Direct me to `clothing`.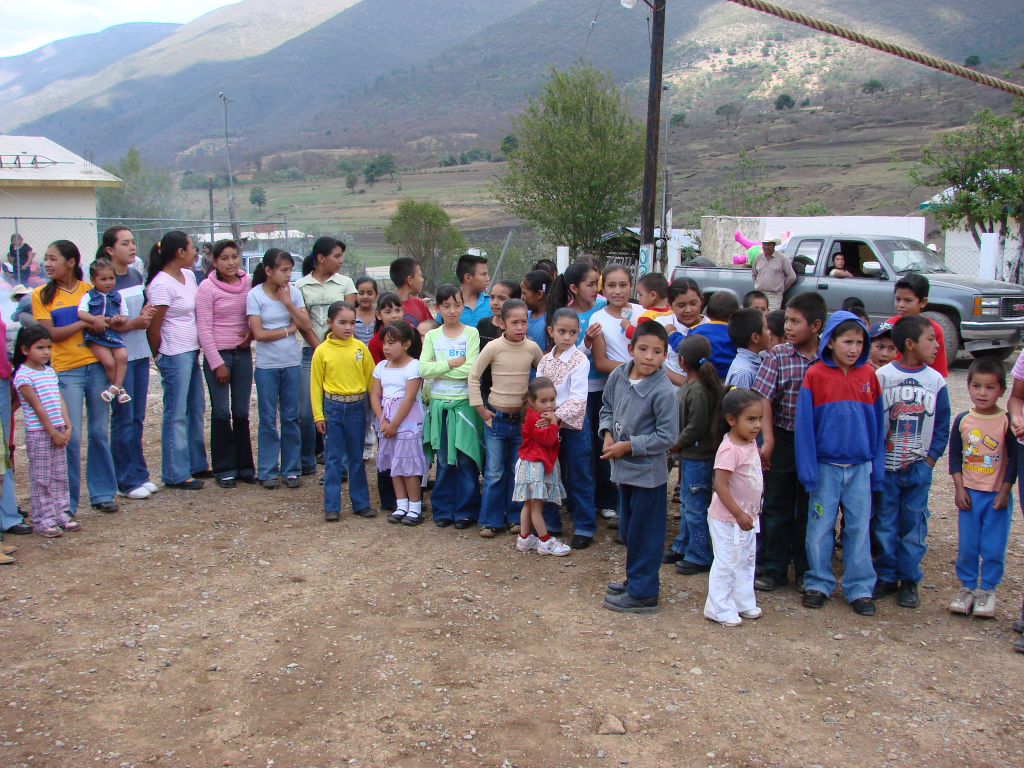
Direction: 521,305,544,339.
